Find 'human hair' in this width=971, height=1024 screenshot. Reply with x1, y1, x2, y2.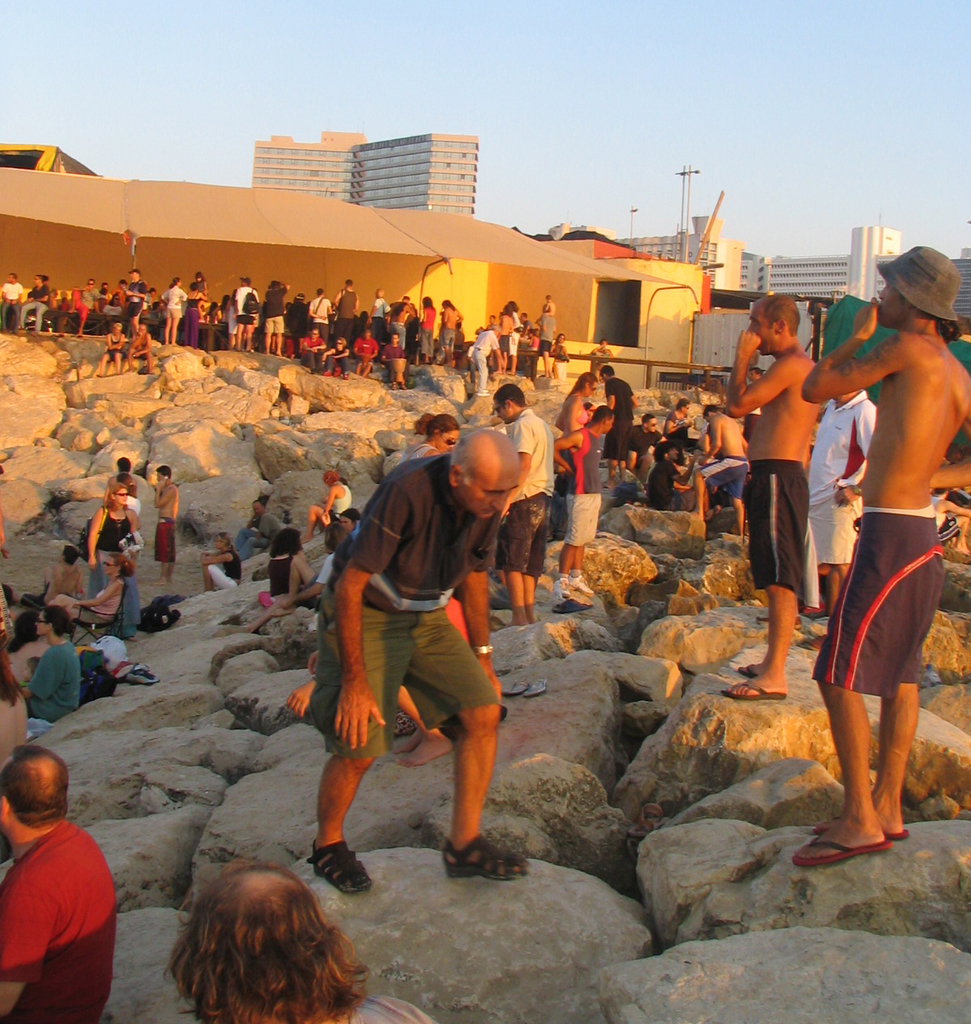
155, 853, 385, 1023.
